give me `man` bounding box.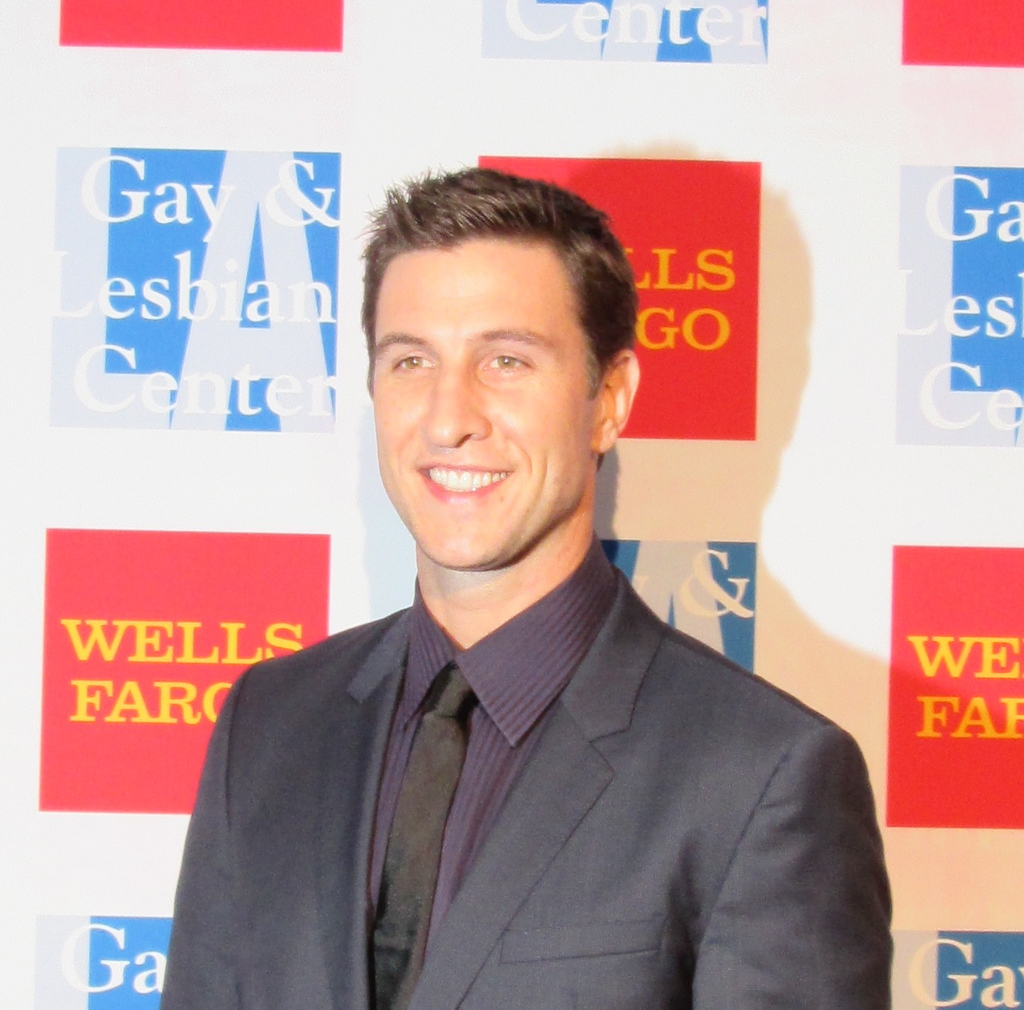
pyautogui.locateOnScreen(159, 168, 892, 1006).
